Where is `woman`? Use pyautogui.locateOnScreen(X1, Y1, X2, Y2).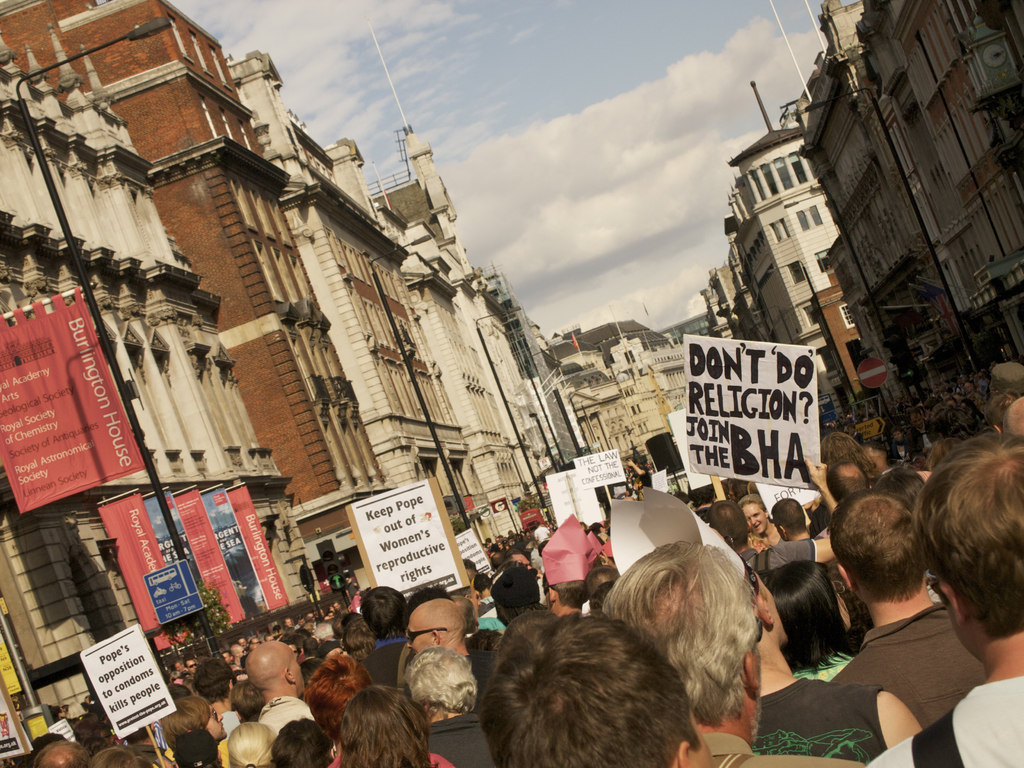
pyautogui.locateOnScreen(340, 685, 437, 767).
